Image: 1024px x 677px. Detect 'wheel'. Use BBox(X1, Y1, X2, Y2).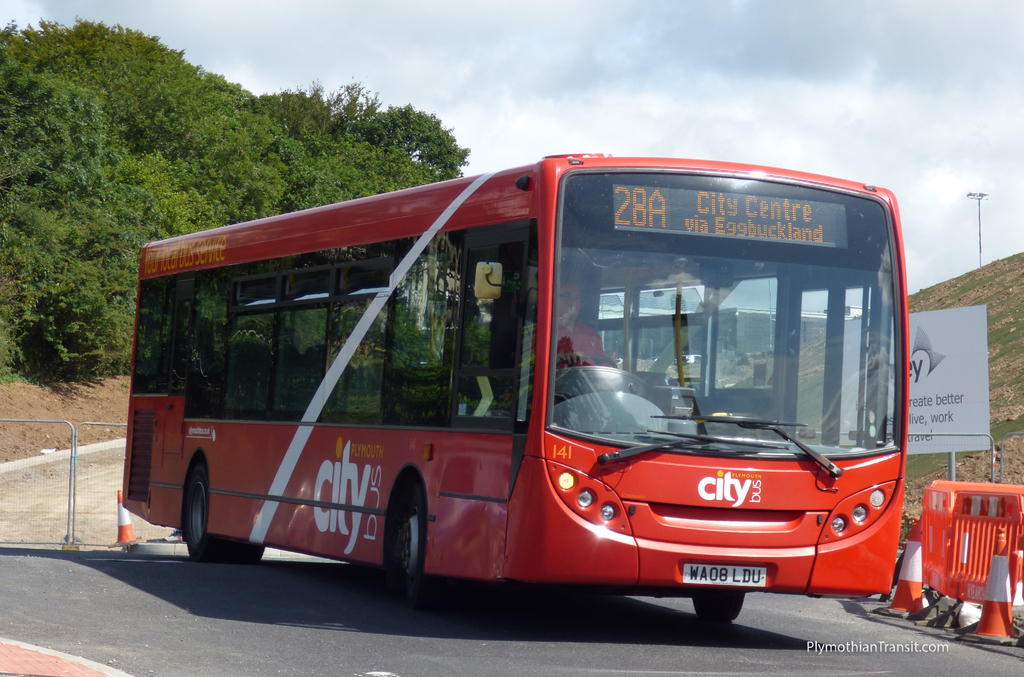
BBox(184, 464, 260, 563).
